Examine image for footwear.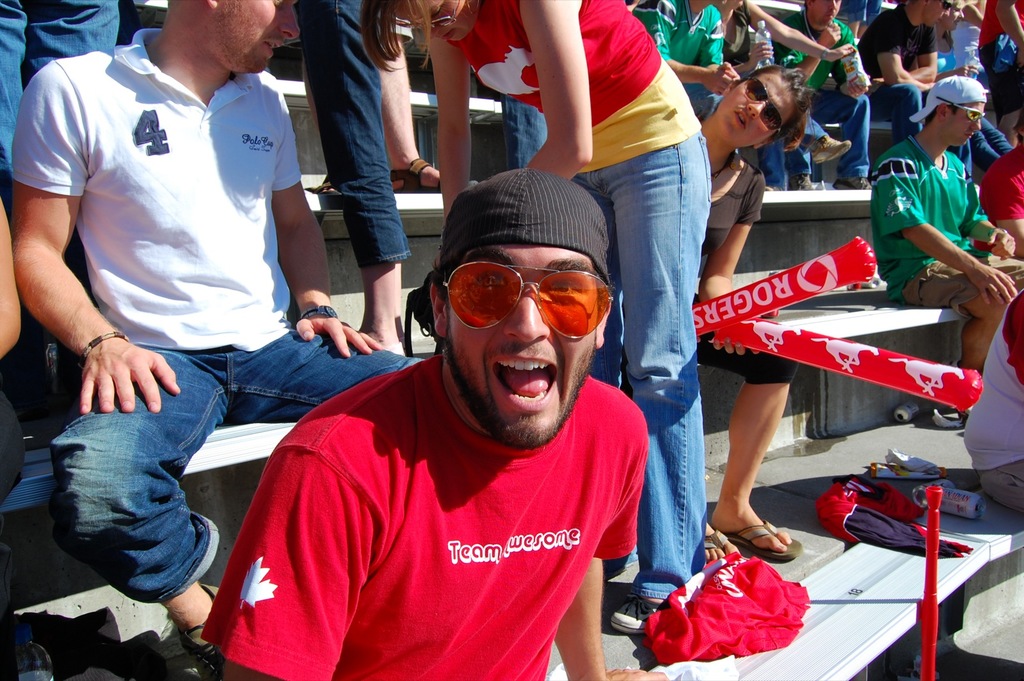
Examination result: x1=611 y1=595 x2=673 y2=638.
